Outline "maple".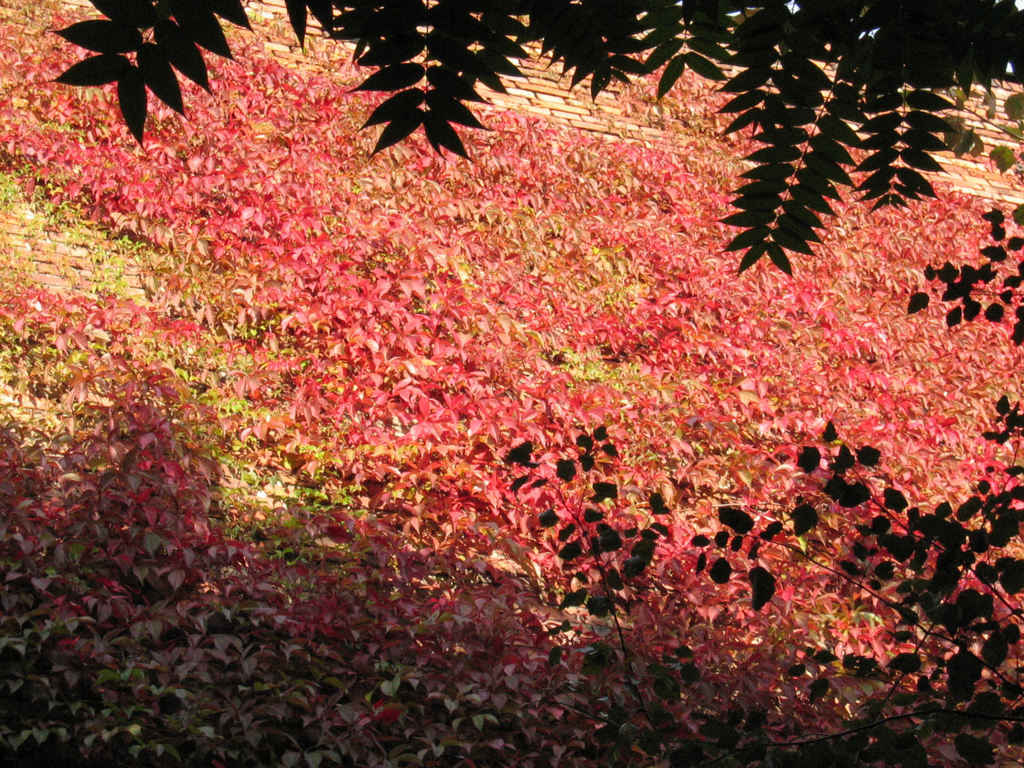
Outline: <box>0,0,1023,680</box>.
